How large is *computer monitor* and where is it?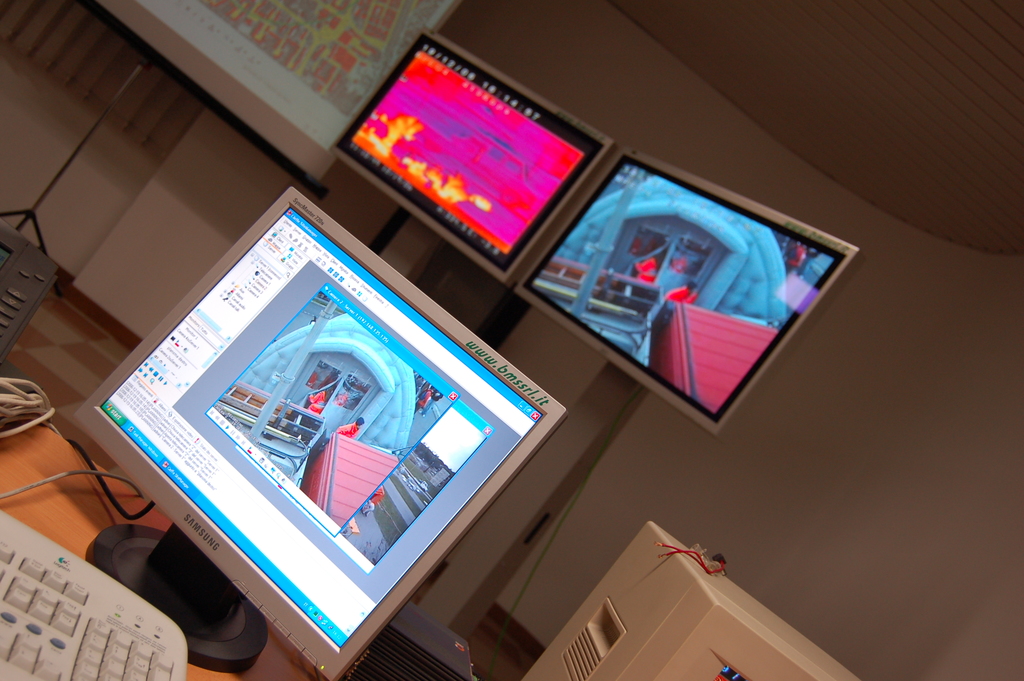
Bounding box: [77,172,567,637].
